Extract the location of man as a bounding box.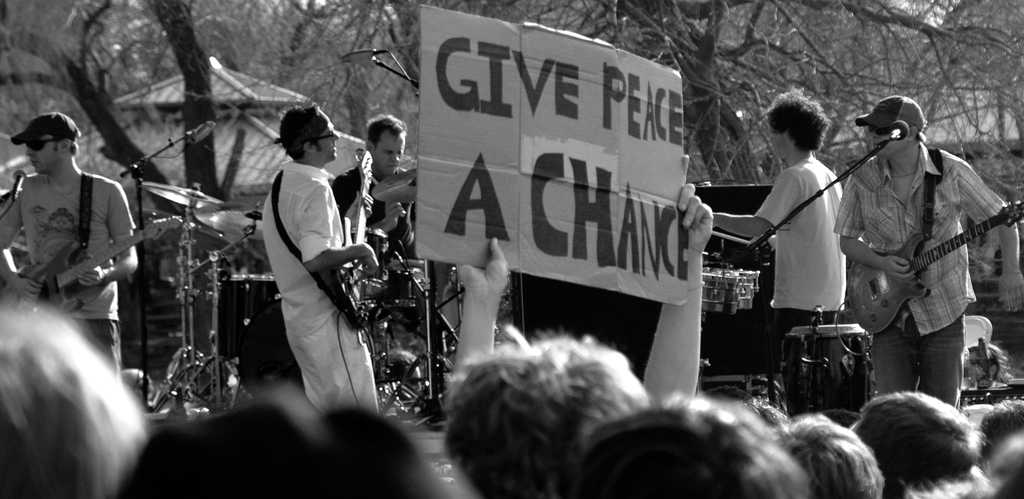
[331, 113, 433, 395].
